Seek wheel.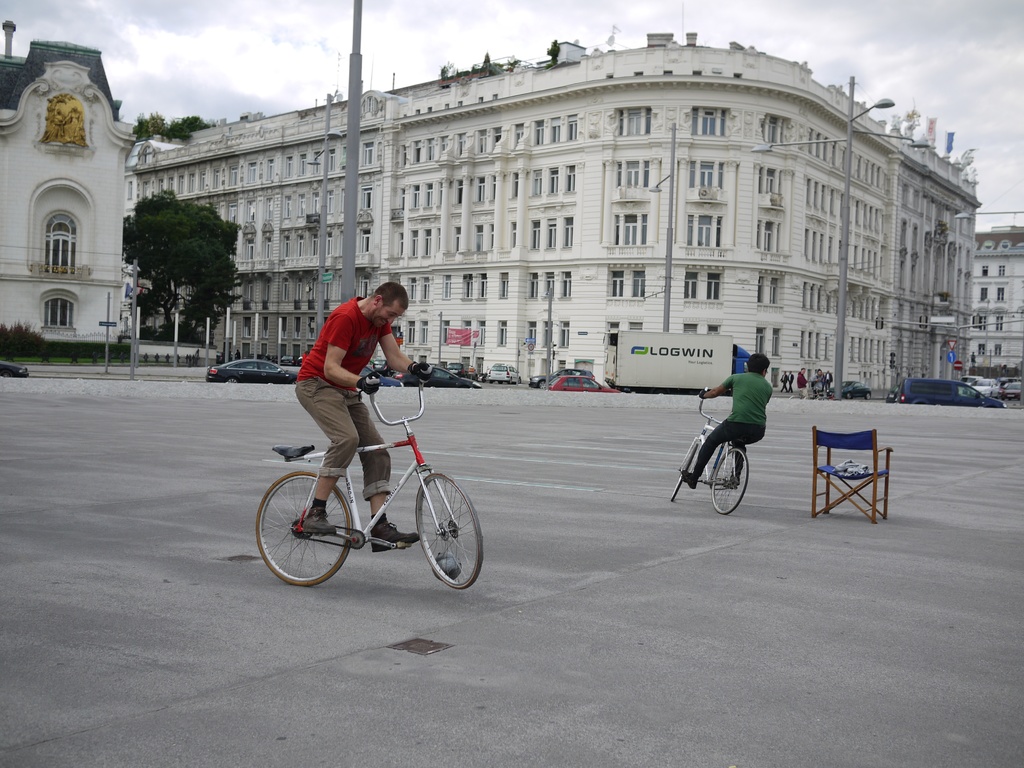
266, 380, 276, 384.
